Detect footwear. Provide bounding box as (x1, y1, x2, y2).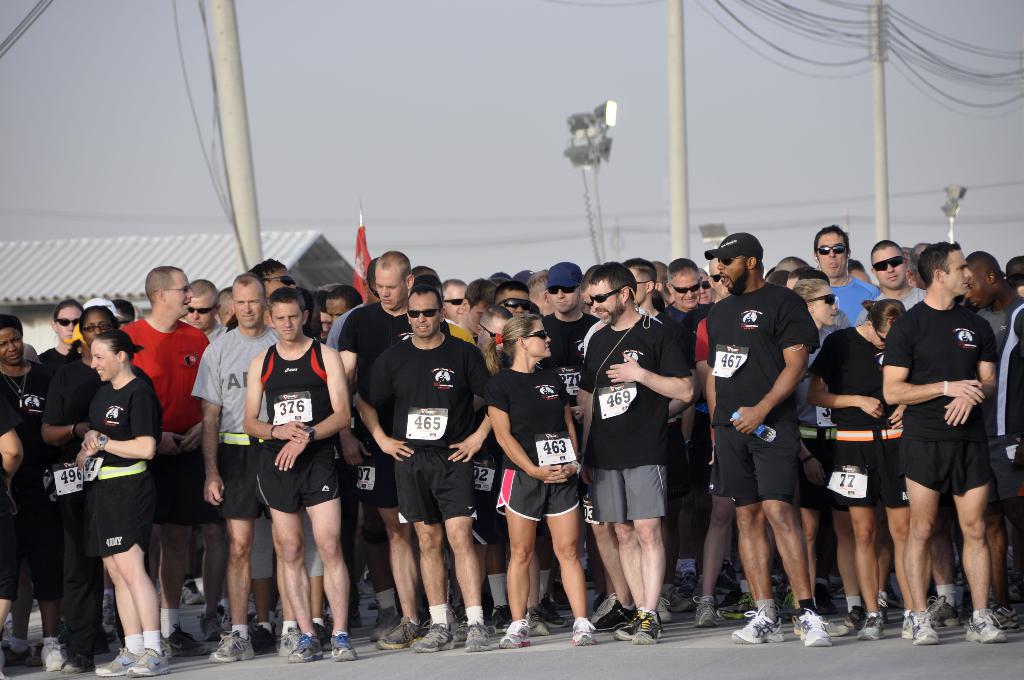
(323, 609, 367, 629).
